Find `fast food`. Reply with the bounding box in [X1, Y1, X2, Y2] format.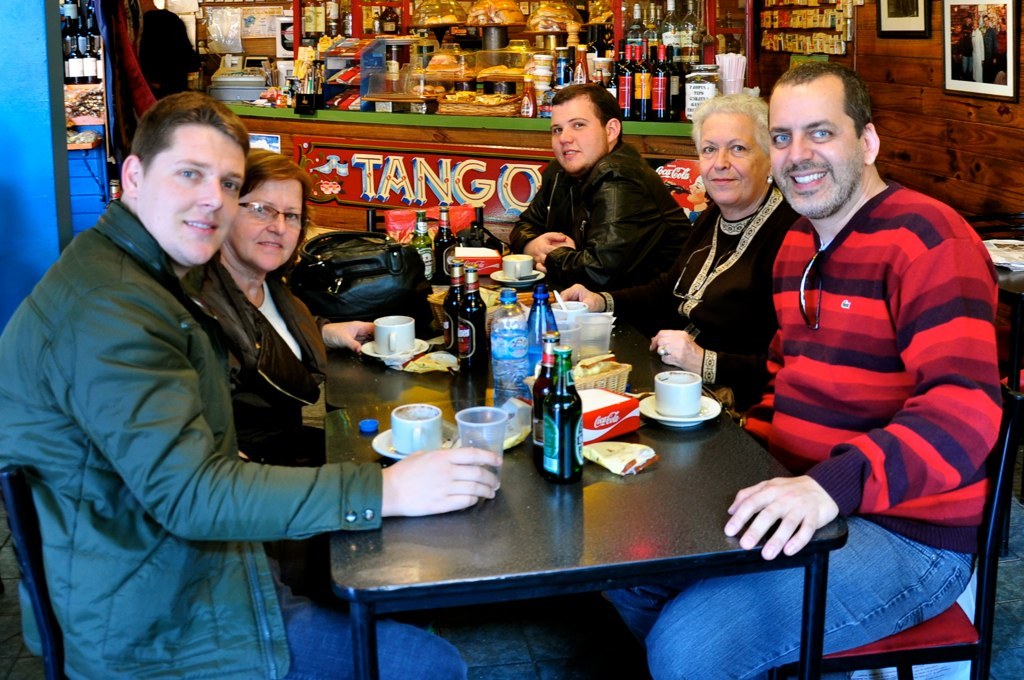
[420, 52, 461, 73].
